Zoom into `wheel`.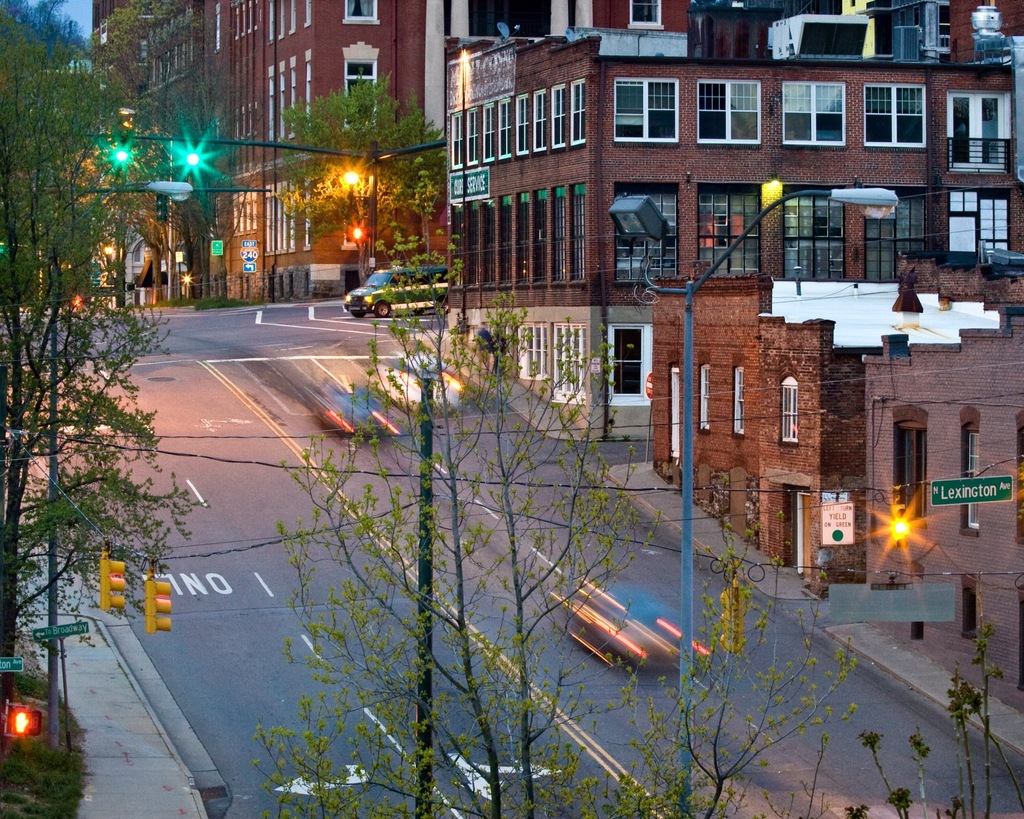
Zoom target: [x1=354, y1=312, x2=367, y2=319].
